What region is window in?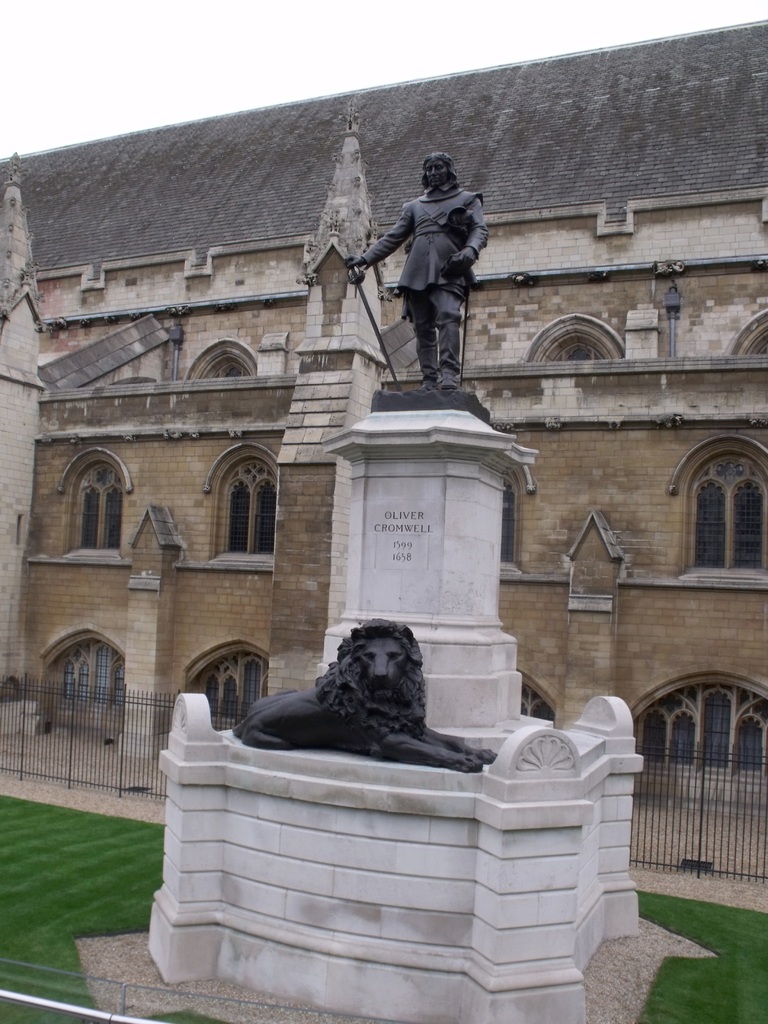
(x1=195, y1=440, x2=269, y2=567).
